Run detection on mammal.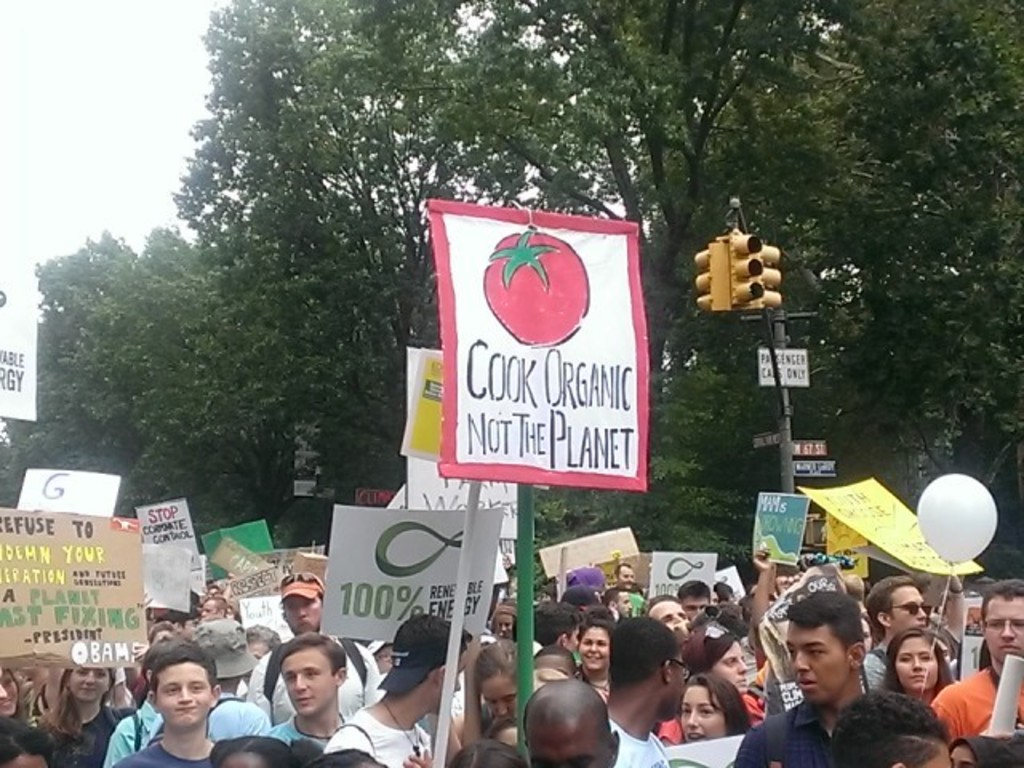
Result: 246, 643, 363, 752.
